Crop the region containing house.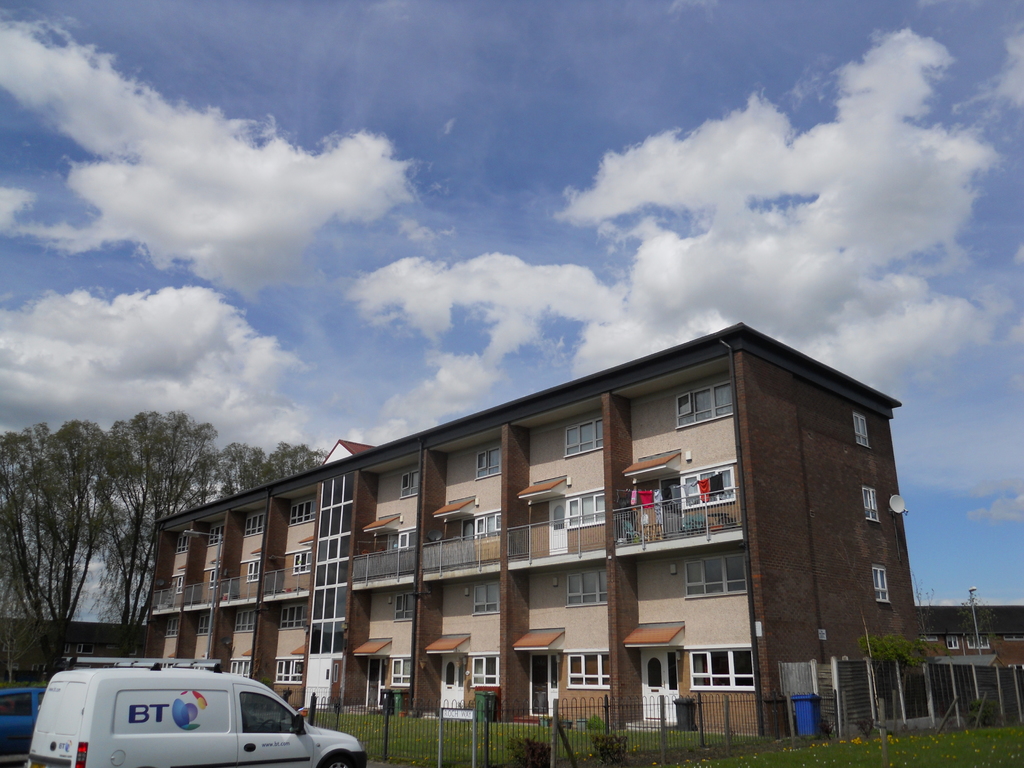
Crop region: (105, 306, 951, 744).
